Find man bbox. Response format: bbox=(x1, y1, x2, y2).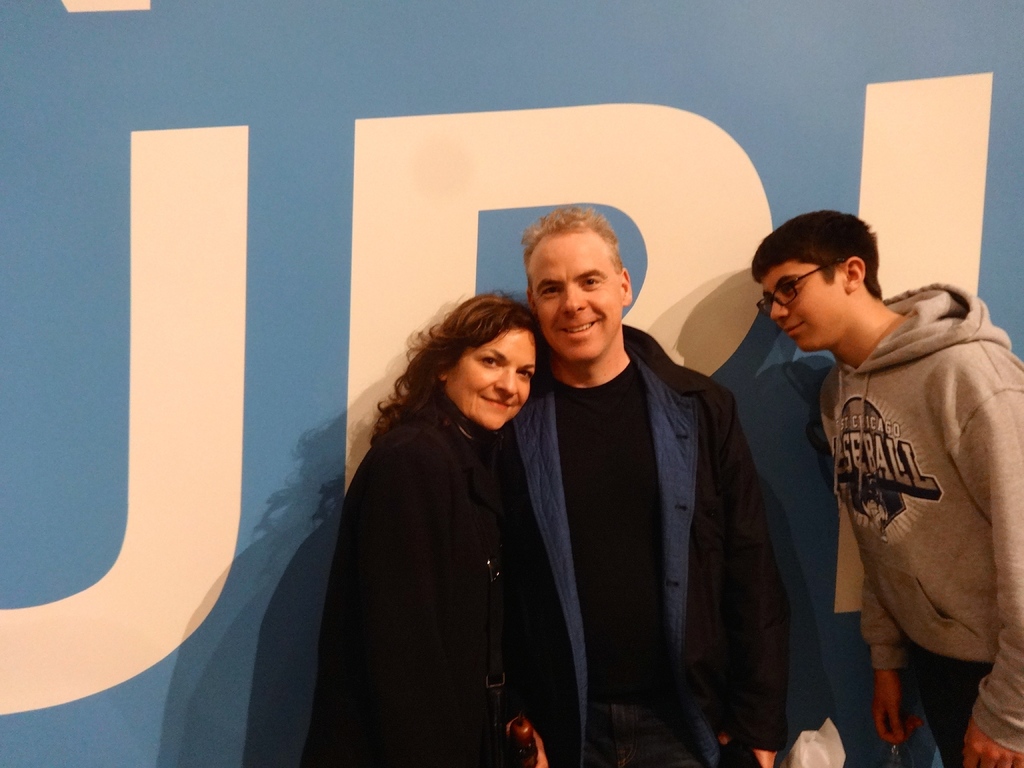
bbox=(480, 206, 789, 767).
